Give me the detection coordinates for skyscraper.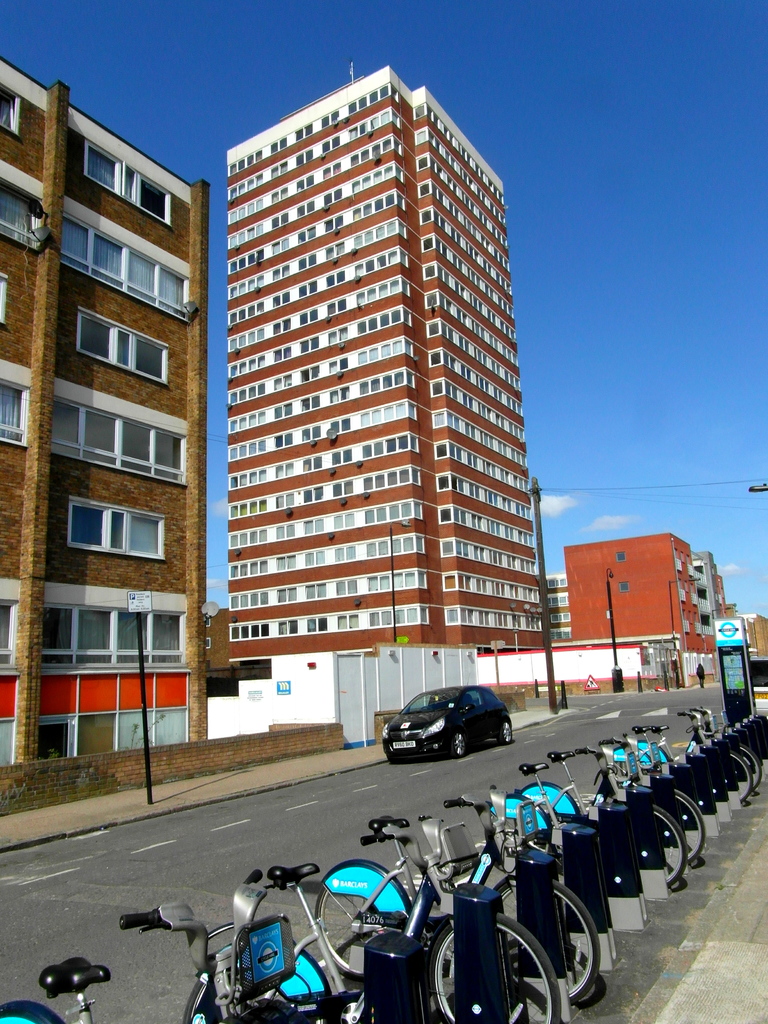
[225,63,548,657].
